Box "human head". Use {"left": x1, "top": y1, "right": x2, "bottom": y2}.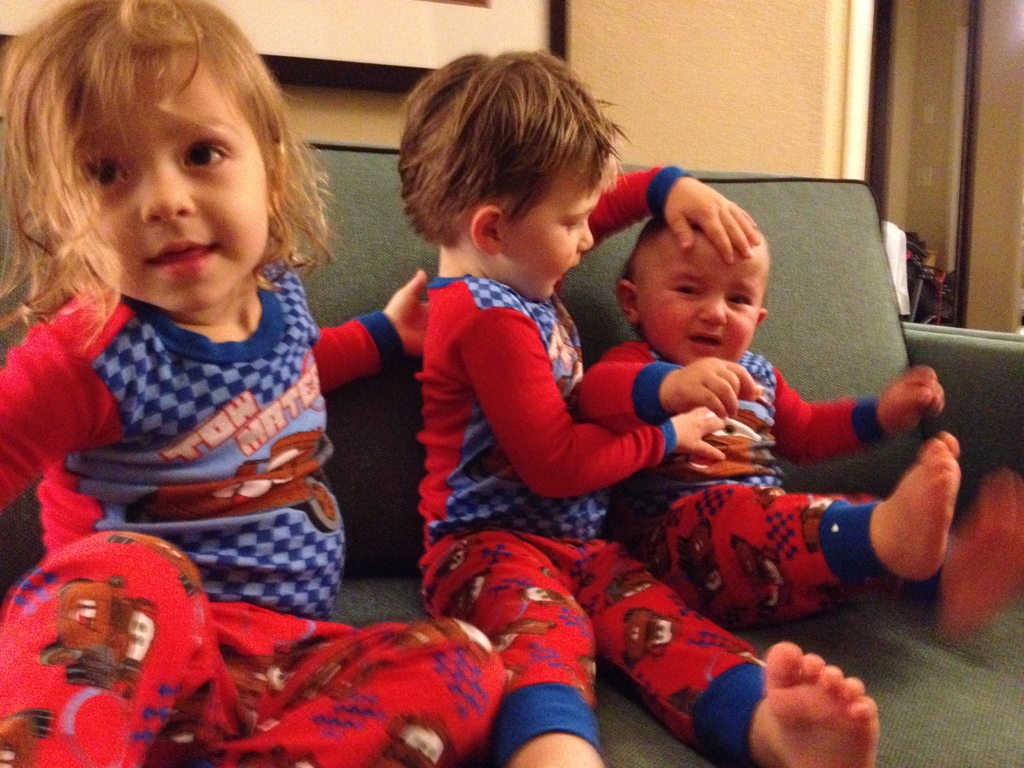
{"left": 0, "top": 0, "right": 342, "bottom": 326}.
